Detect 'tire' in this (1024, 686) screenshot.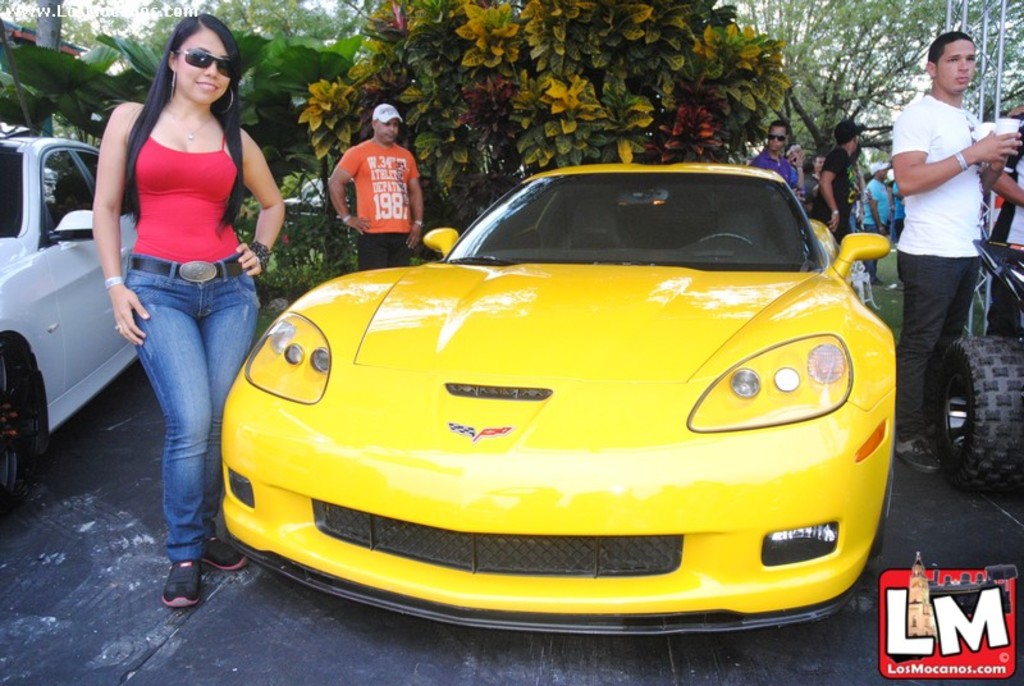
Detection: locate(934, 335, 1023, 491).
